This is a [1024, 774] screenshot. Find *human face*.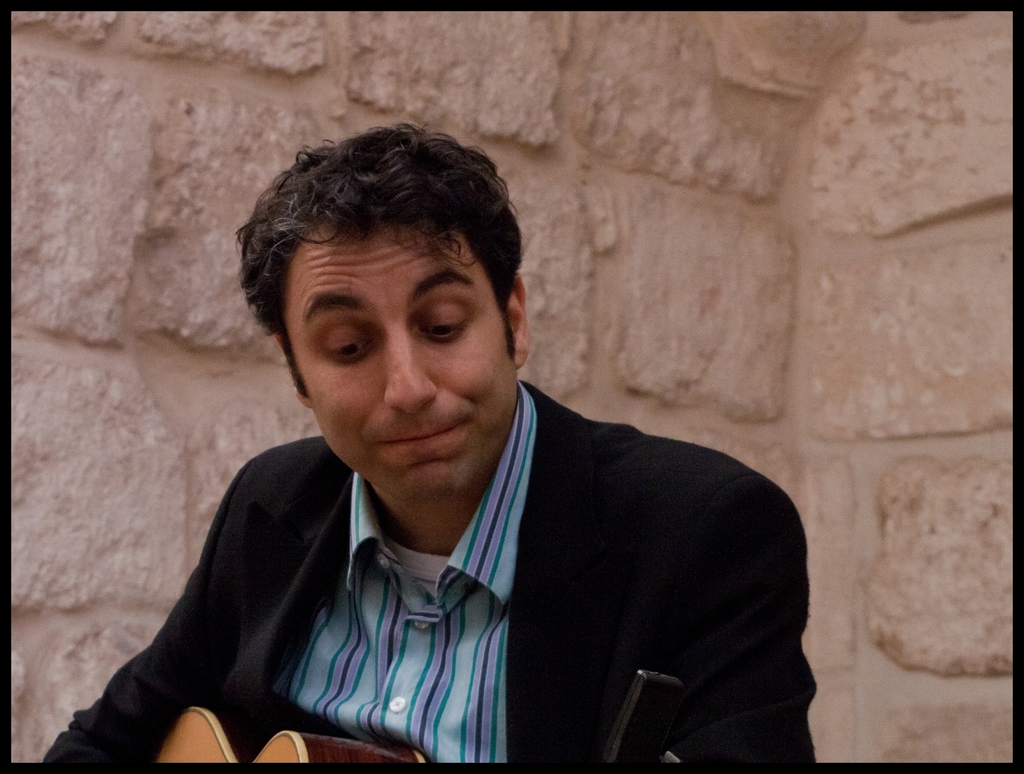
Bounding box: bbox=(291, 231, 517, 499).
